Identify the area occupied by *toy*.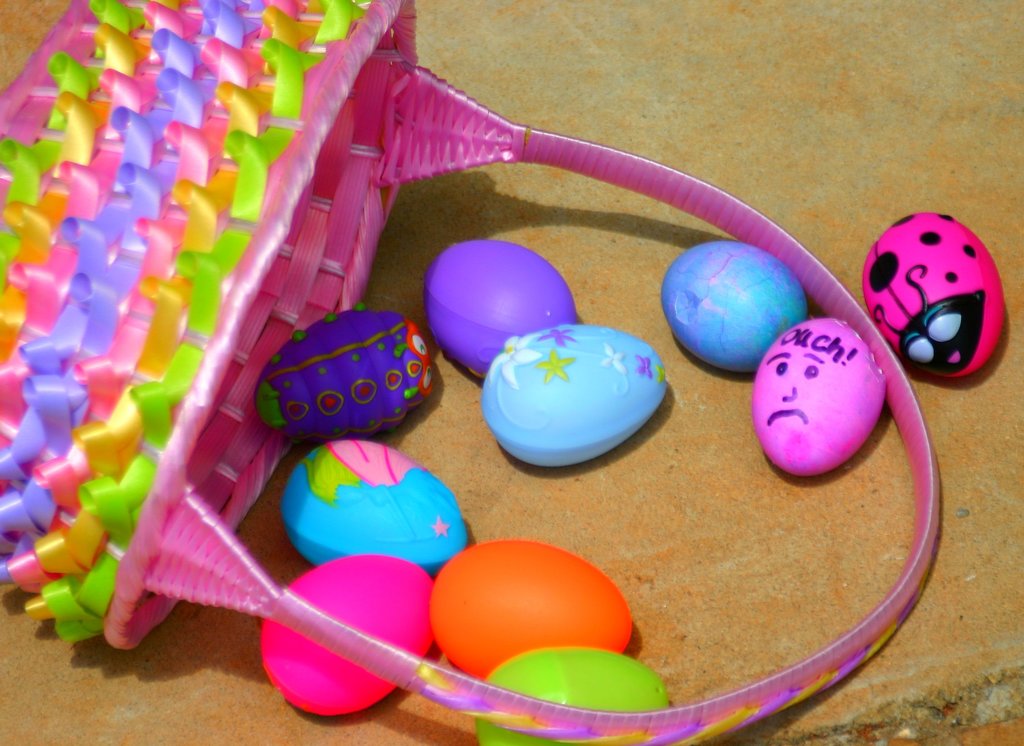
Area: crop(252, 309, 434, 453).
